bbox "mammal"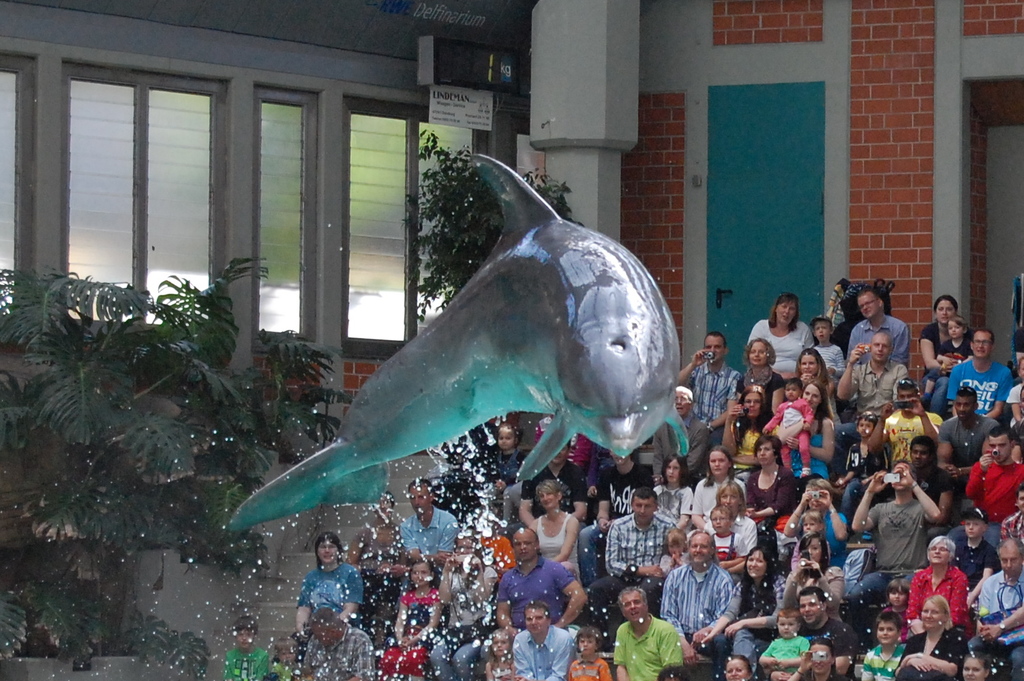
bbox=(755, 606, 809, 678)
